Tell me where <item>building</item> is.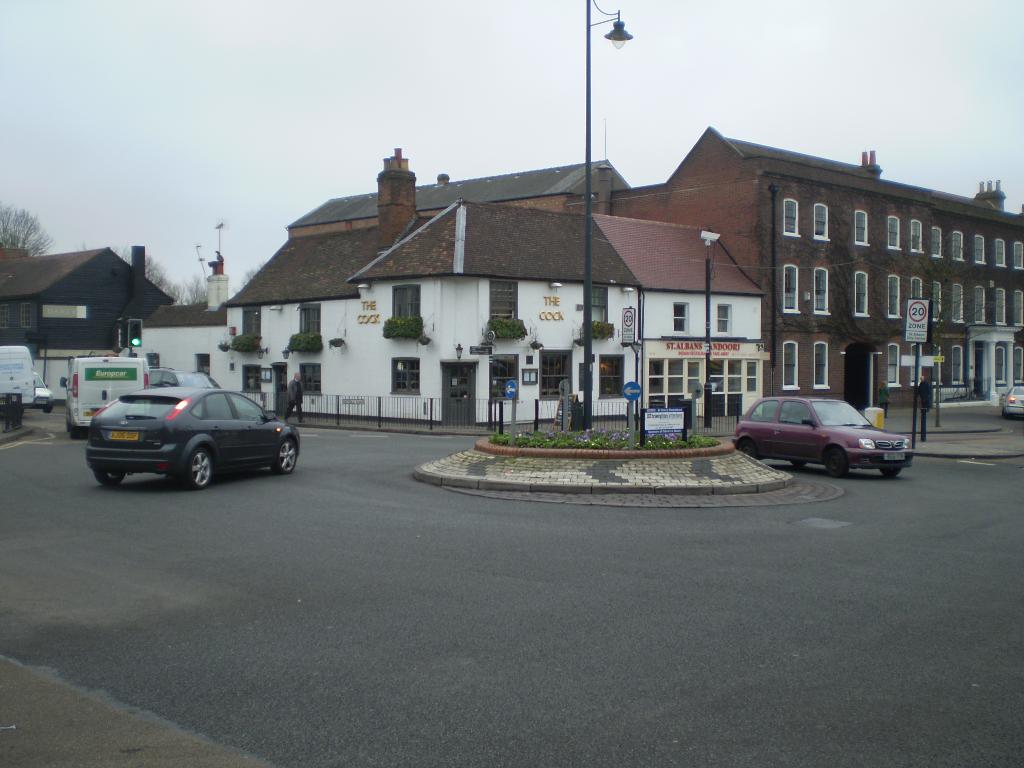
<item>building</item> is at bbox(0, 246, 182, 401).
